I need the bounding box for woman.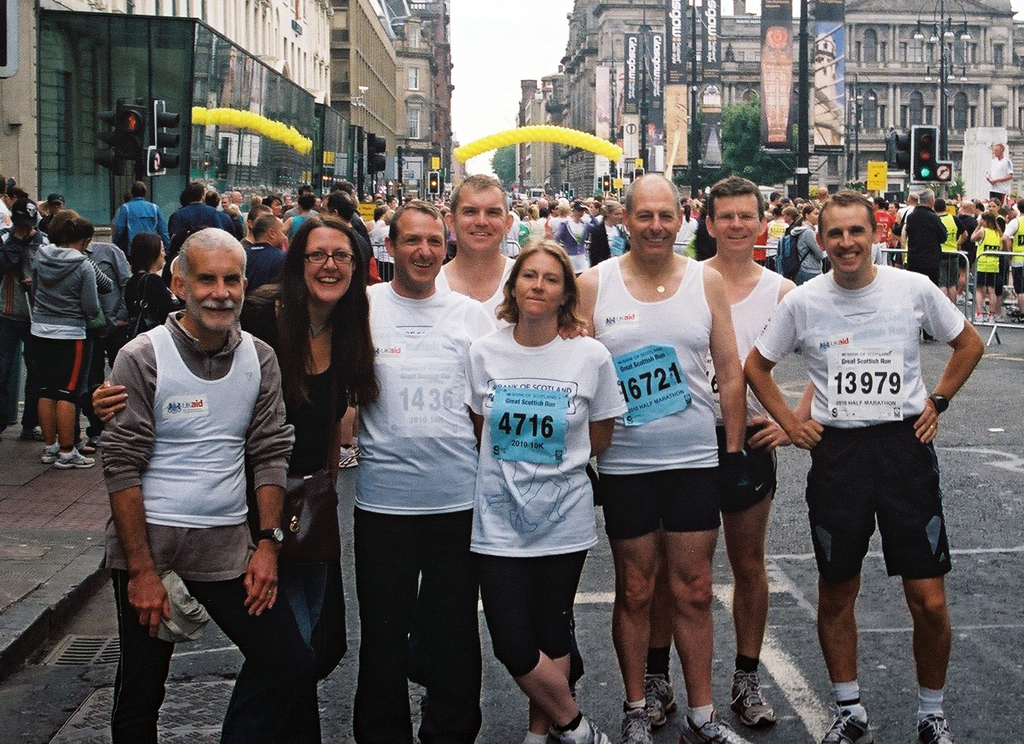
Here it is: <bbox>23, 212, 113, 467</bbox>.
